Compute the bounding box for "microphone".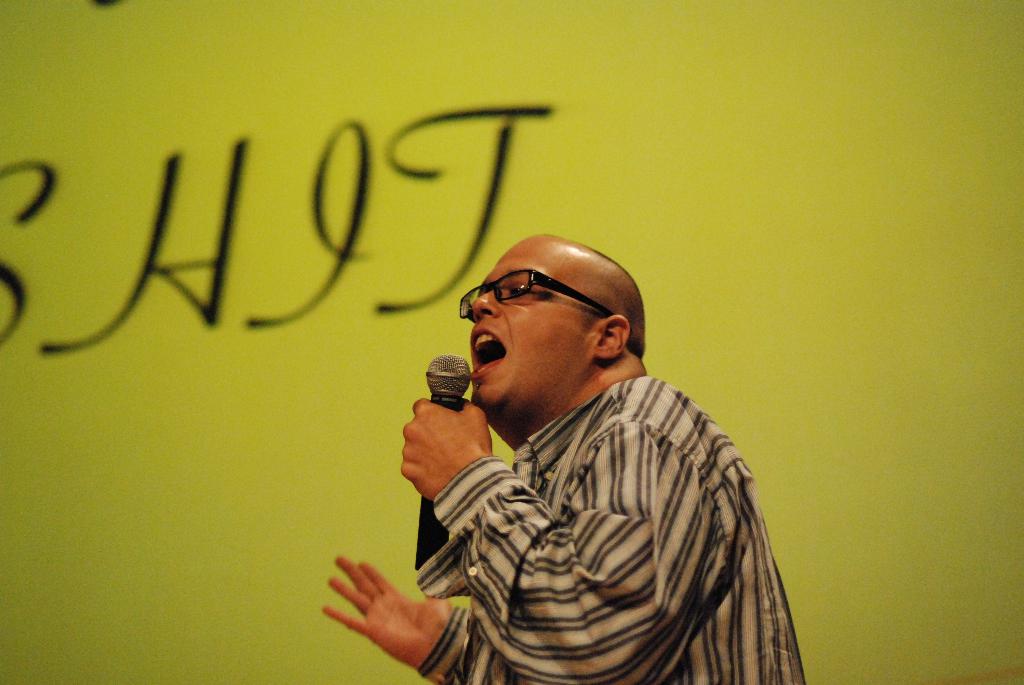
x1=417 y1=352 x2=470 y2=567.
